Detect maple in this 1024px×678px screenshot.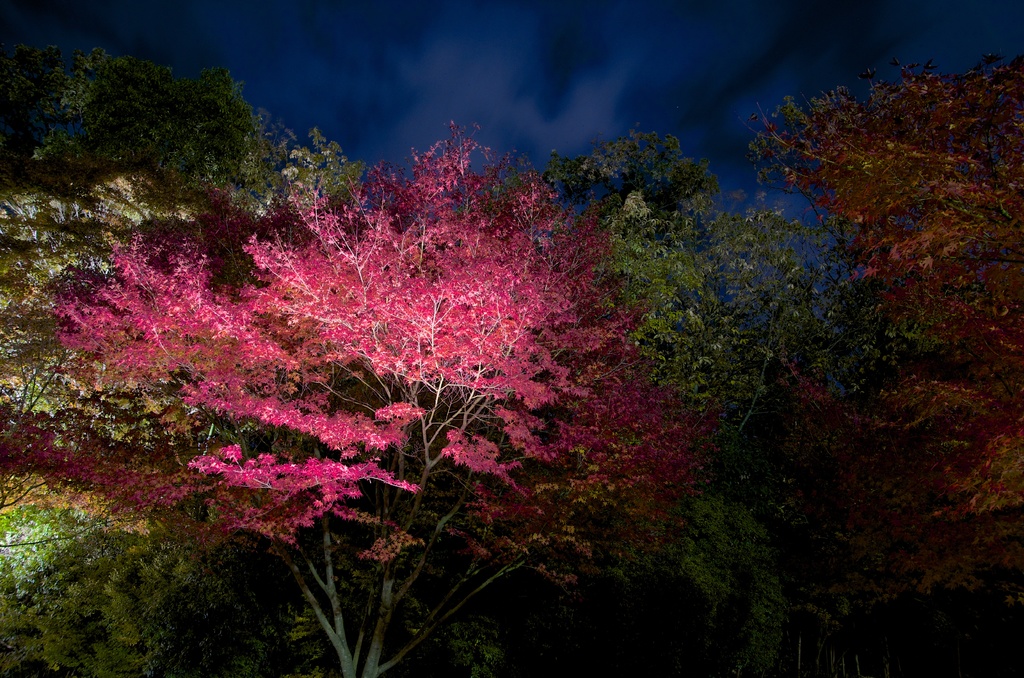
Detection: 741:54:1023:675.
